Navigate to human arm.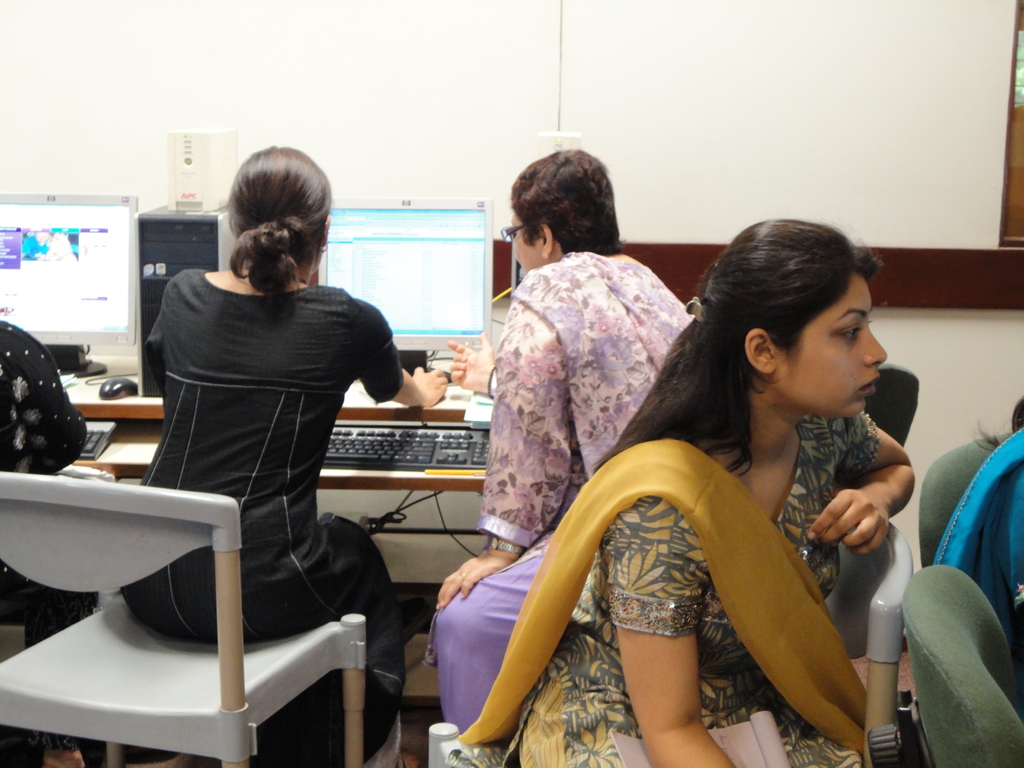
Navigation target: x1=794, y1=412, x2=923, y2=558.
